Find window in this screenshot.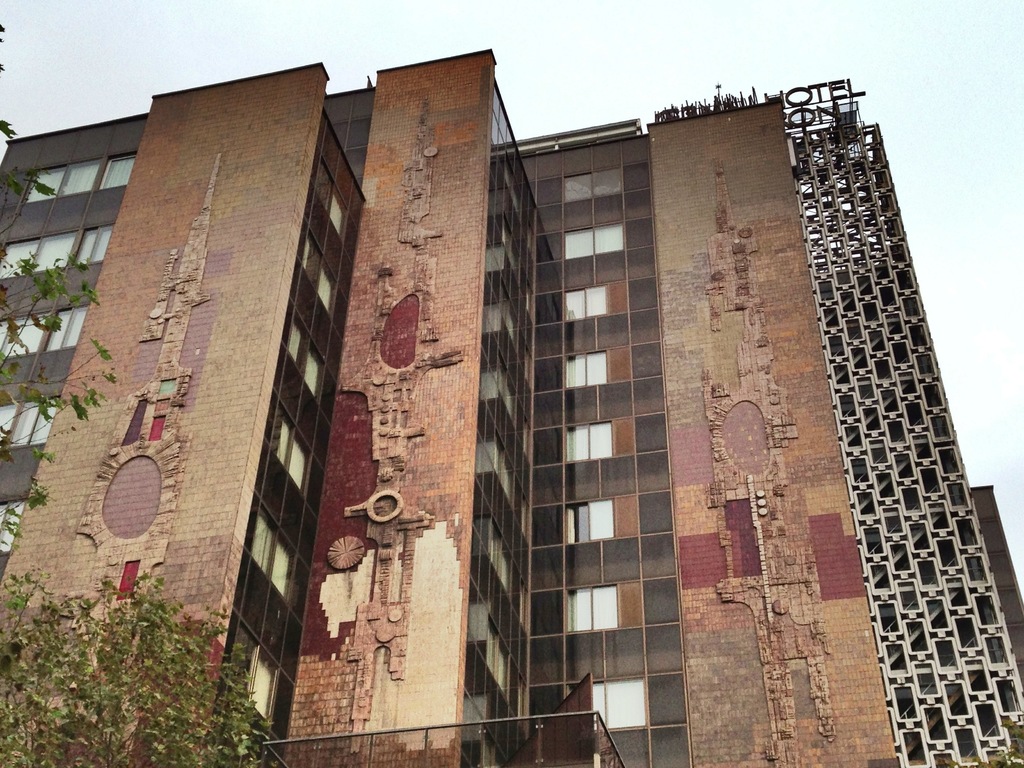
The bounding box for window is <box>0,314,45,355</box>.
